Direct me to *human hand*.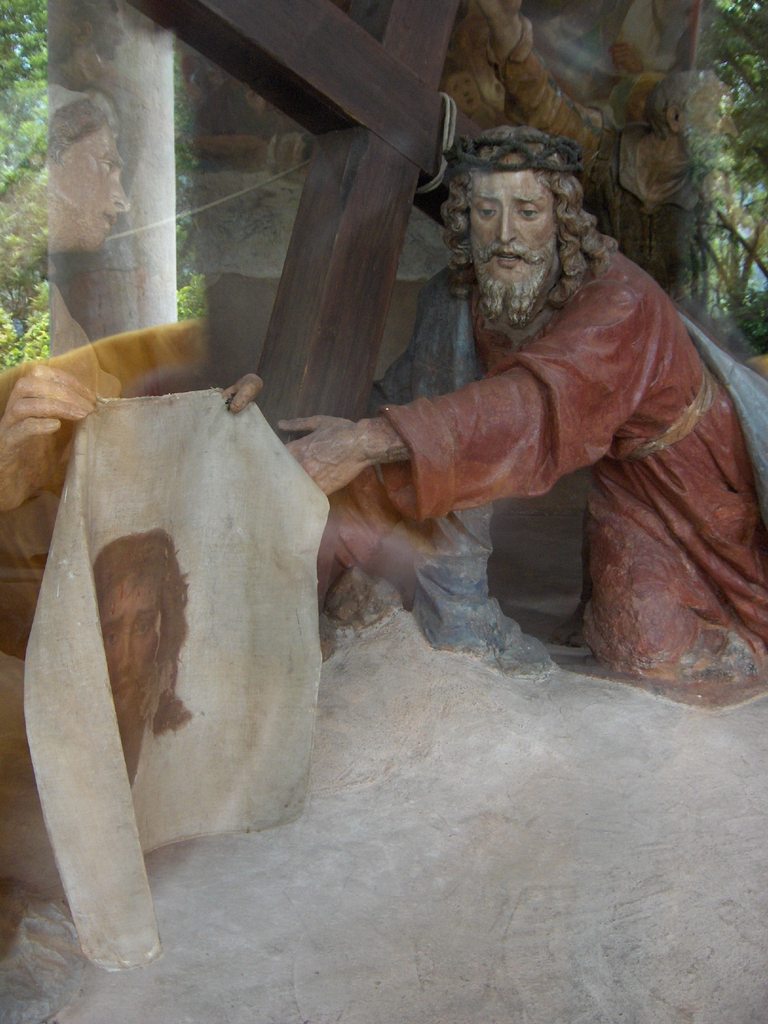
Direction: 373:339:607:506.
